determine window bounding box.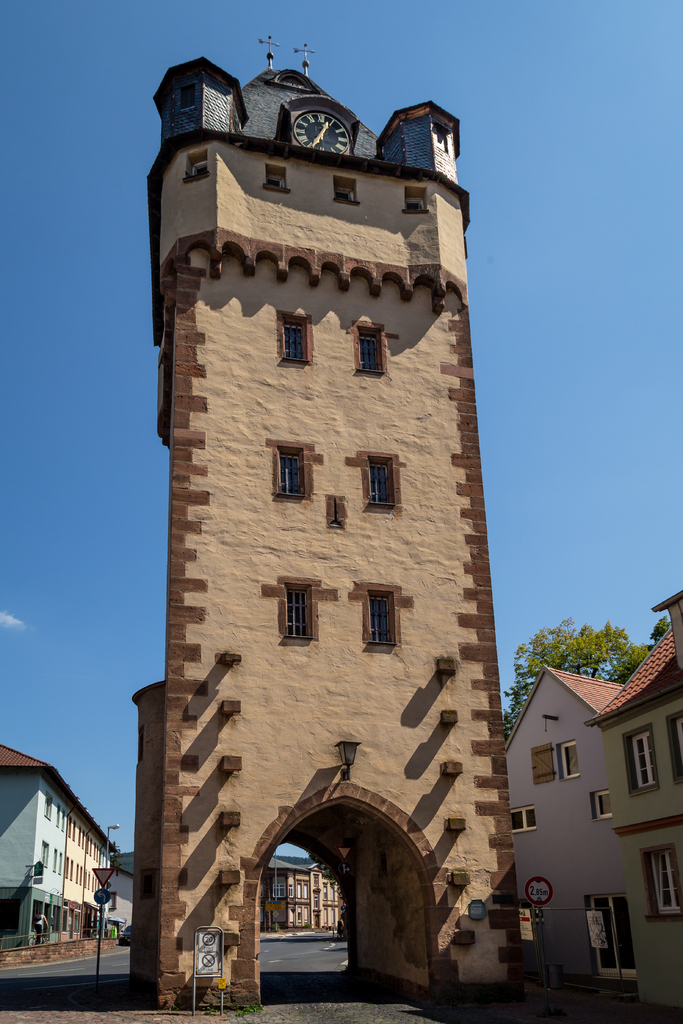
Determined: bbox=(334, 175, 355, 203).
